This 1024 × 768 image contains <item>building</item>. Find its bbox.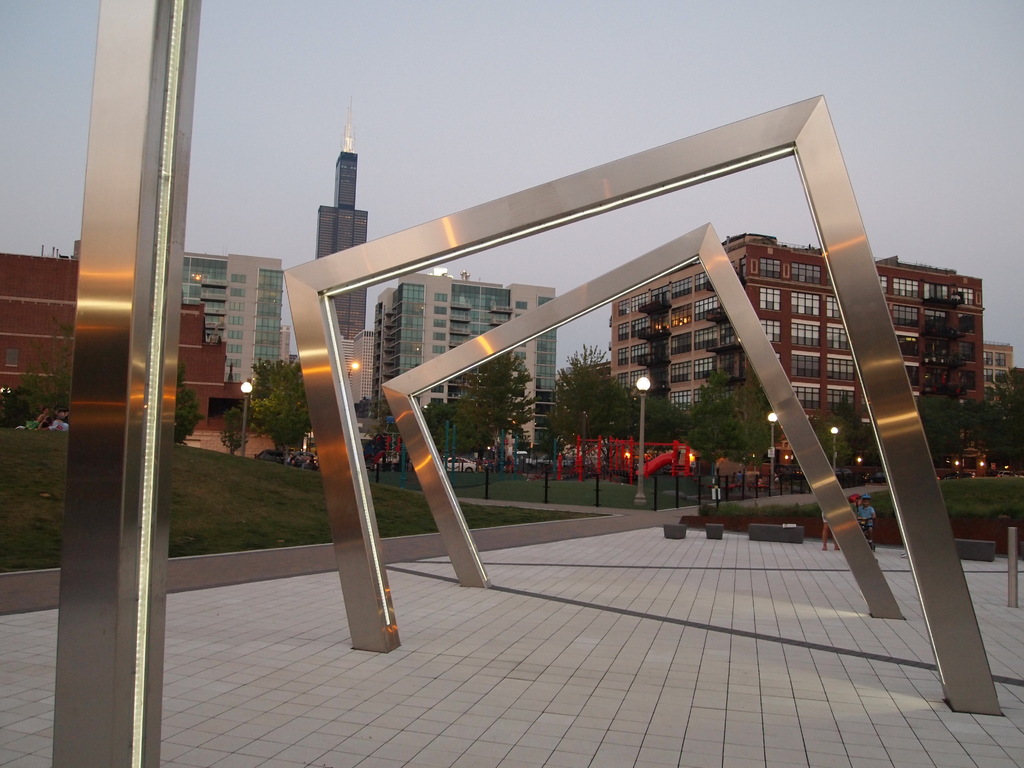
rect(362, 266, 560, 482).
